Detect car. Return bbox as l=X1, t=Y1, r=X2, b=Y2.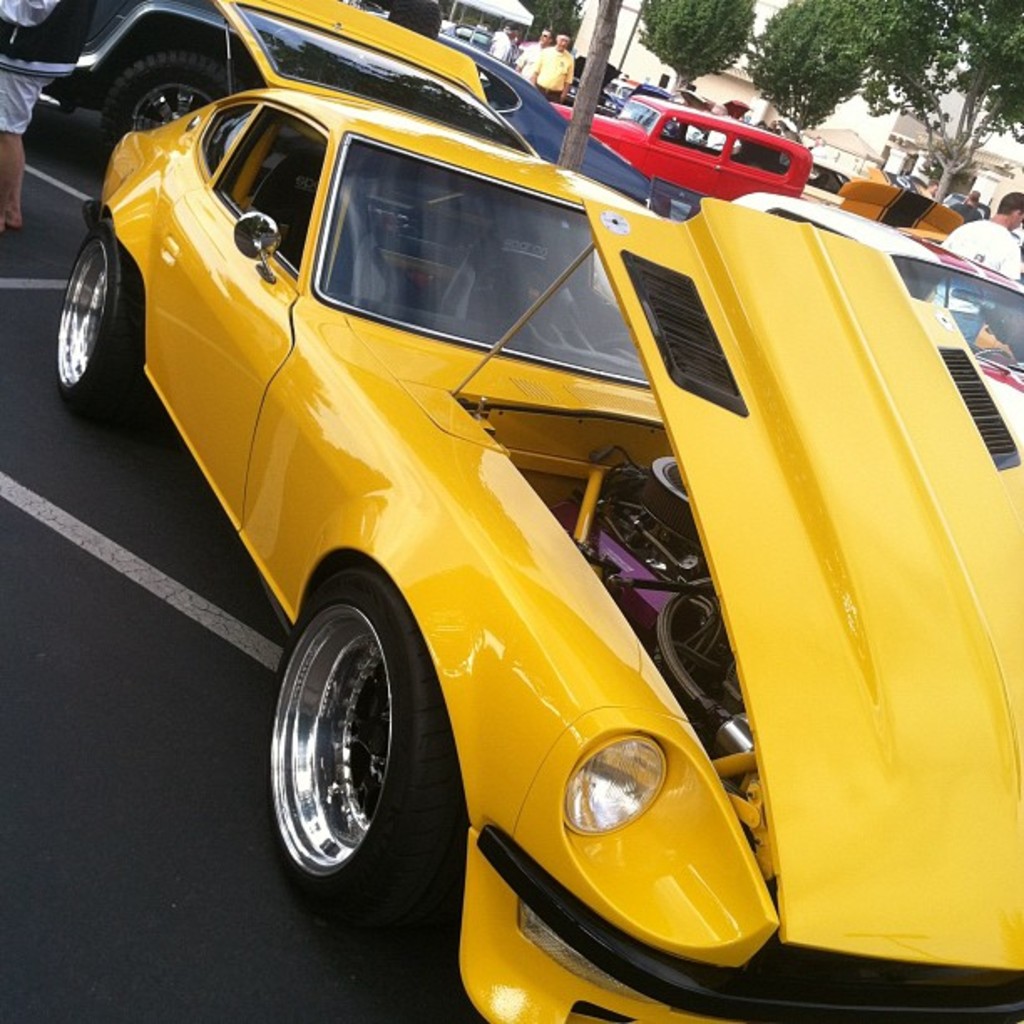
l=37, t=0, r=686, b=333.
